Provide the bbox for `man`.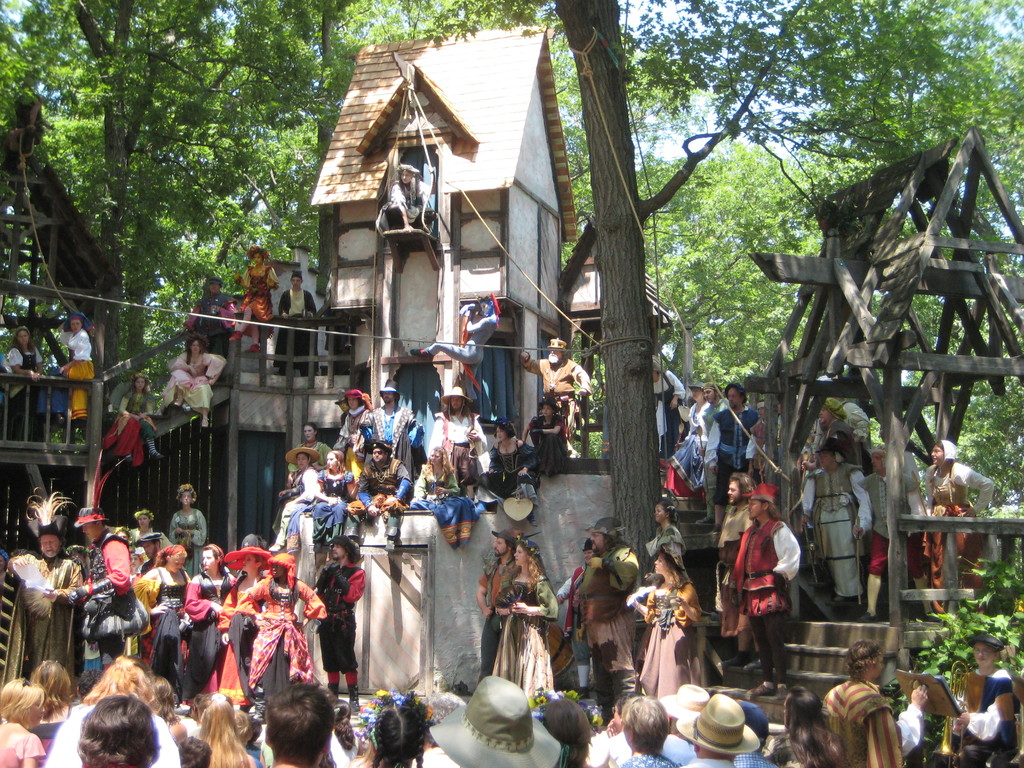
136, 532, 163, 654.
